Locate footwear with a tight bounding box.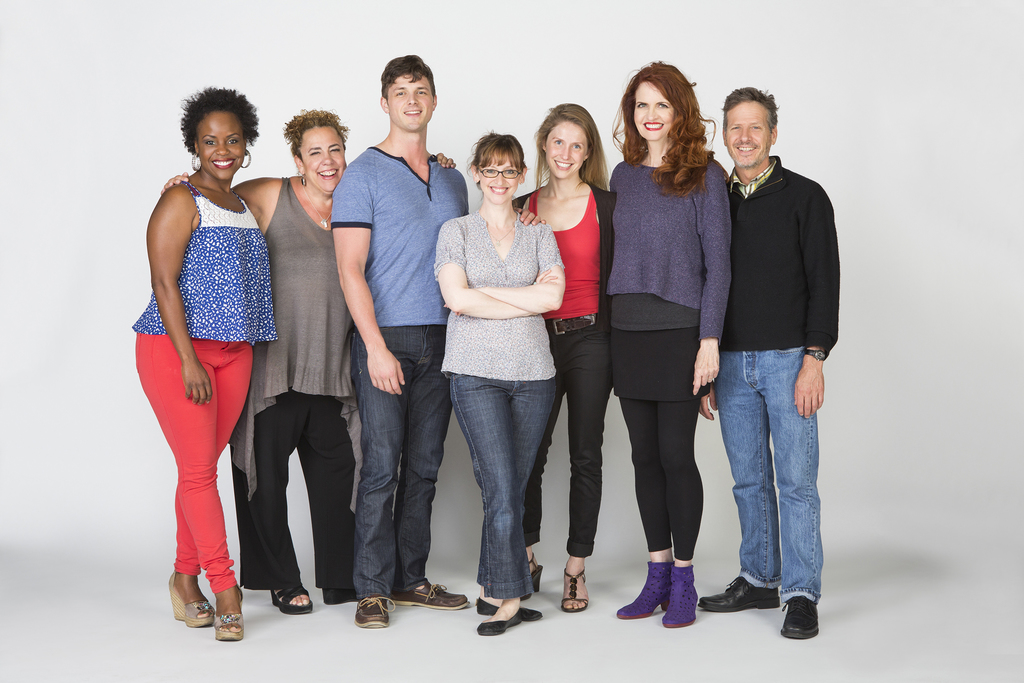
701,570,788,613.
